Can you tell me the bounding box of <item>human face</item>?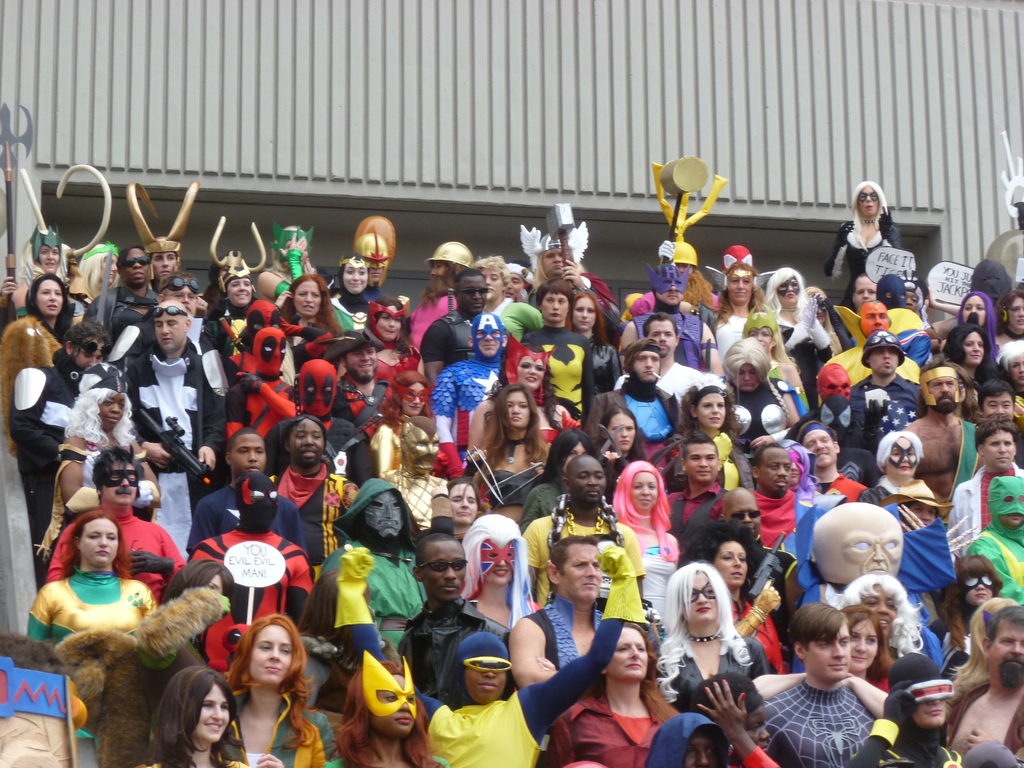
655, 266, 685, 308.
